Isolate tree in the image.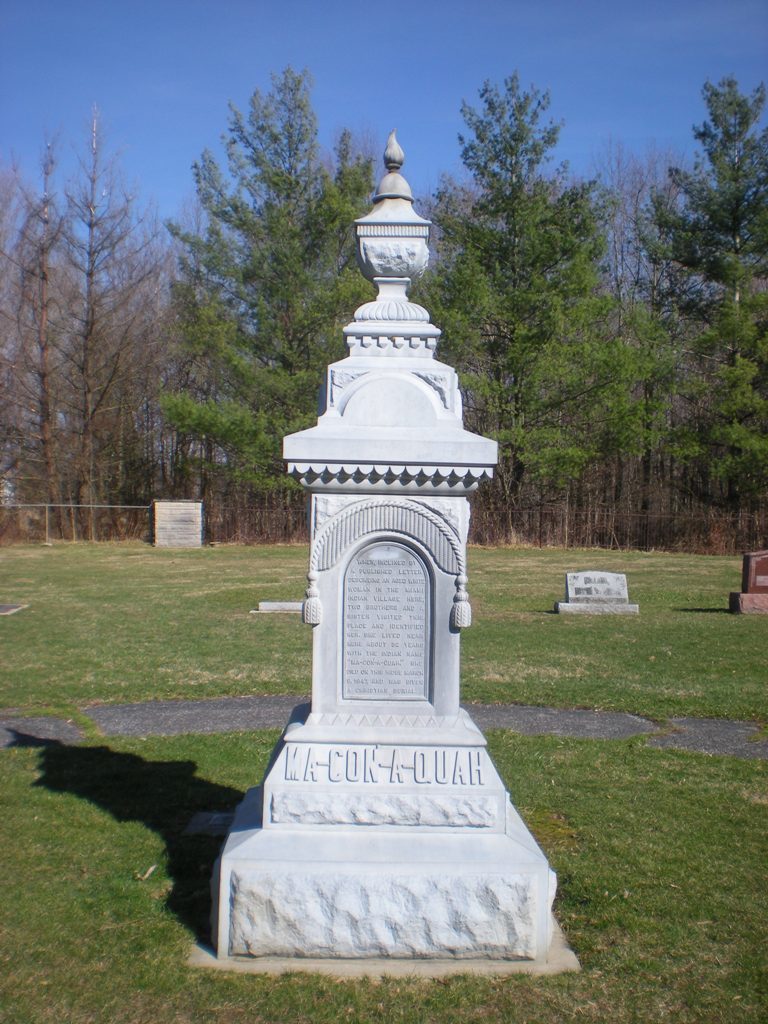
Isolated region: bbox(632, 75, 767, 557).
